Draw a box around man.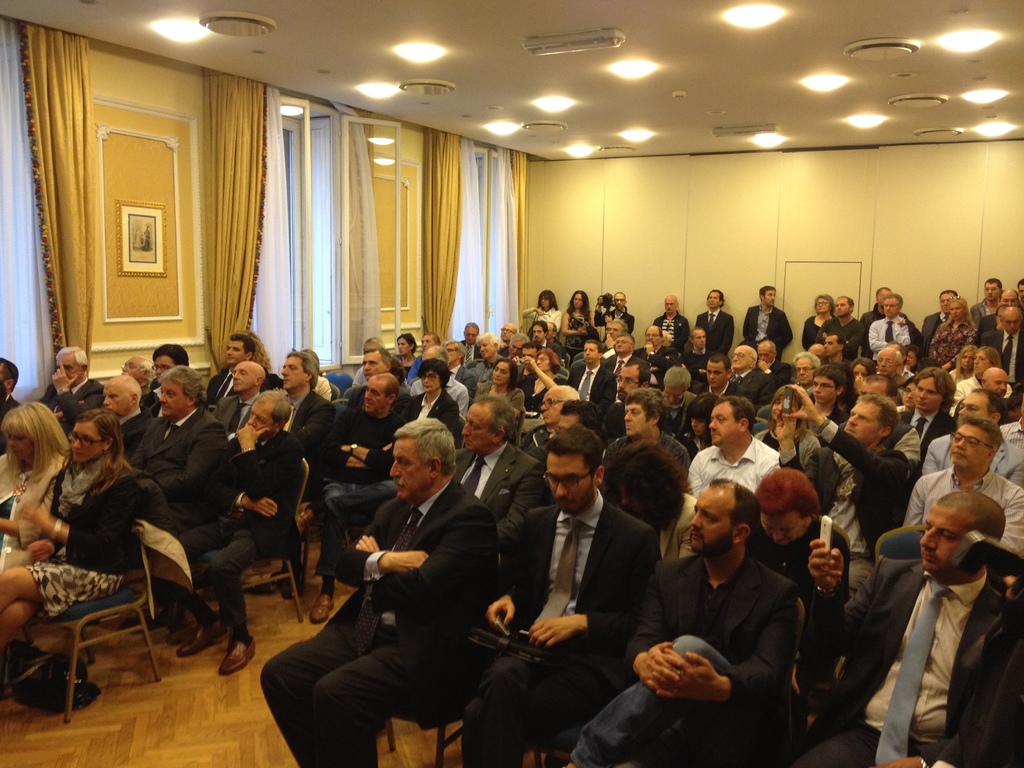
detection(654, 297, 691, 355).
